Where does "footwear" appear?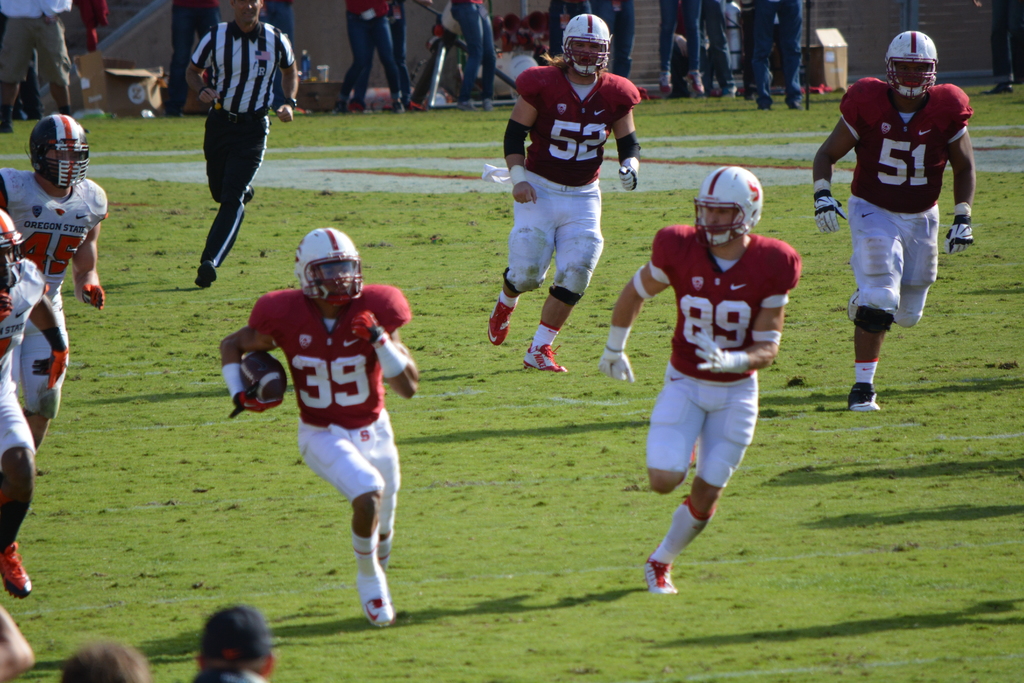
Appears at locate(191, 262, 219, 291).
